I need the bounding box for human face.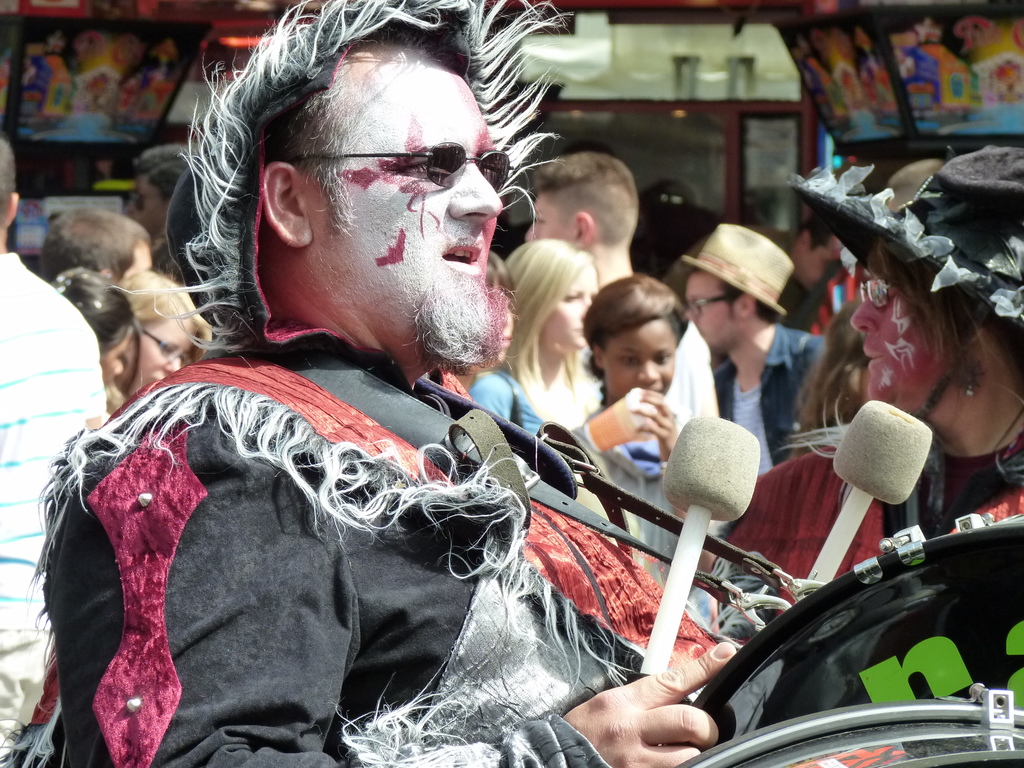
Here it is: (543, 267, 602, 345).
